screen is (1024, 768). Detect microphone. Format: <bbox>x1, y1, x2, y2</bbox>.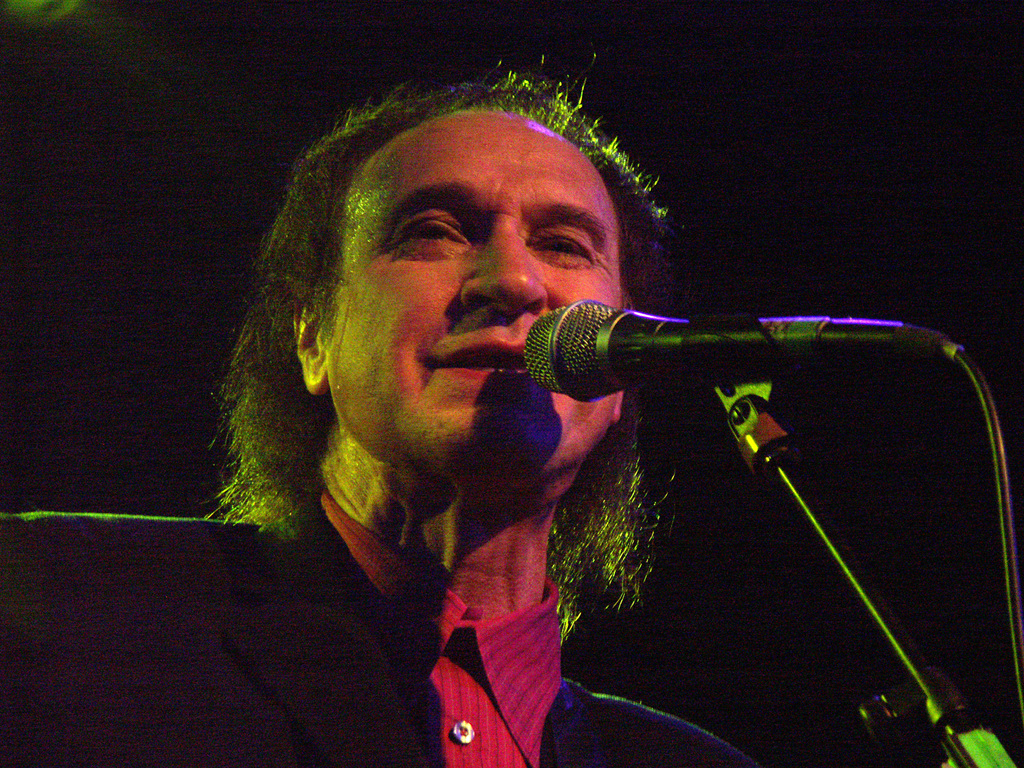
<bbox>470, 310, 877, 416</bbox>.
